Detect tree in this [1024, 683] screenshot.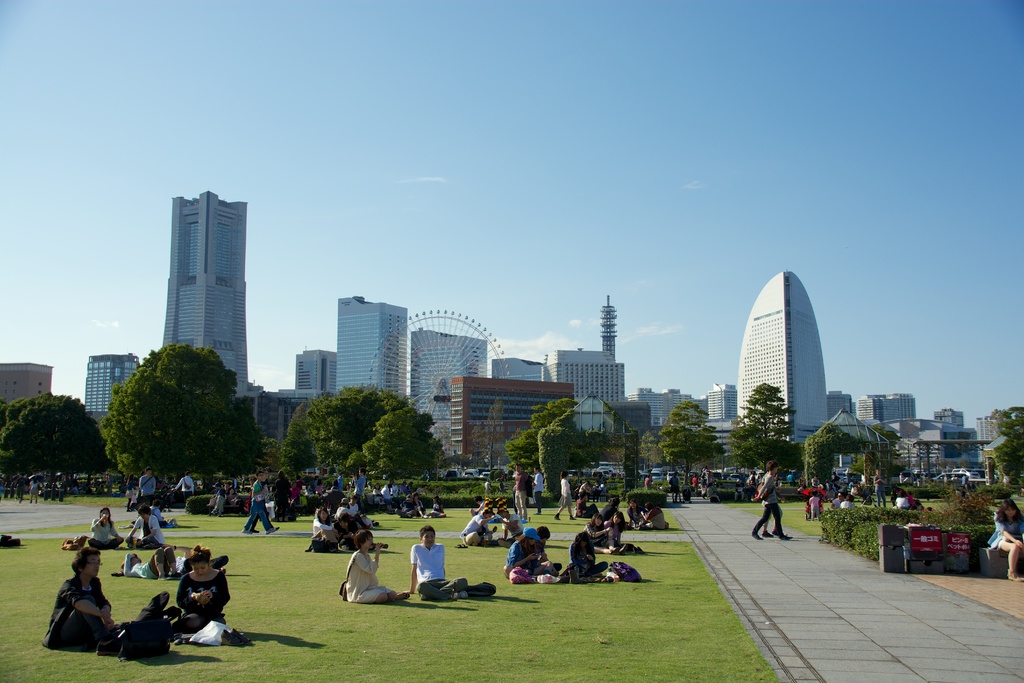
Detection: <box>635,420,653,472</box>.
